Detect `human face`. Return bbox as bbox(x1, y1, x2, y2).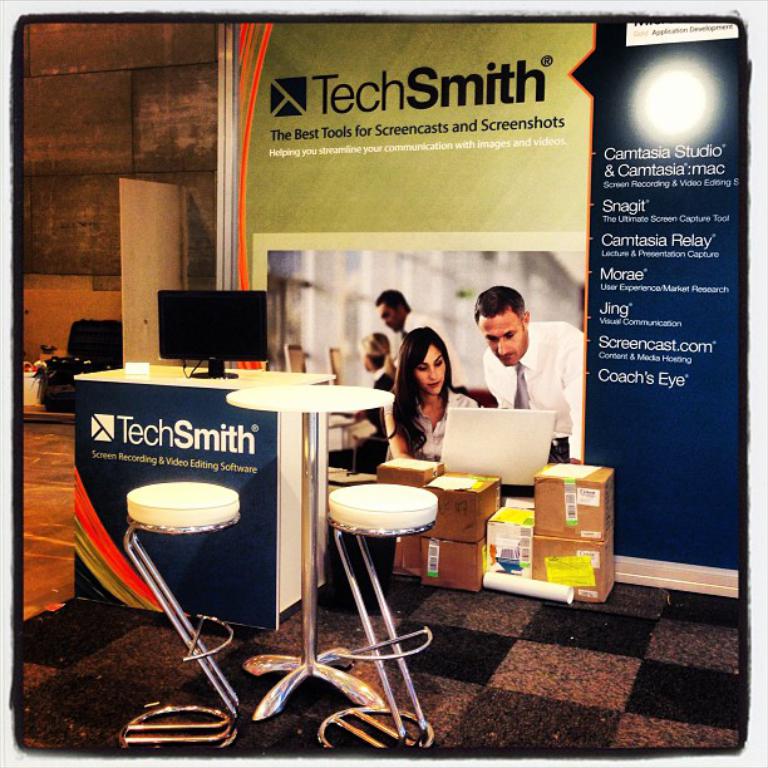
bbox(414, 343, 447, 394).
